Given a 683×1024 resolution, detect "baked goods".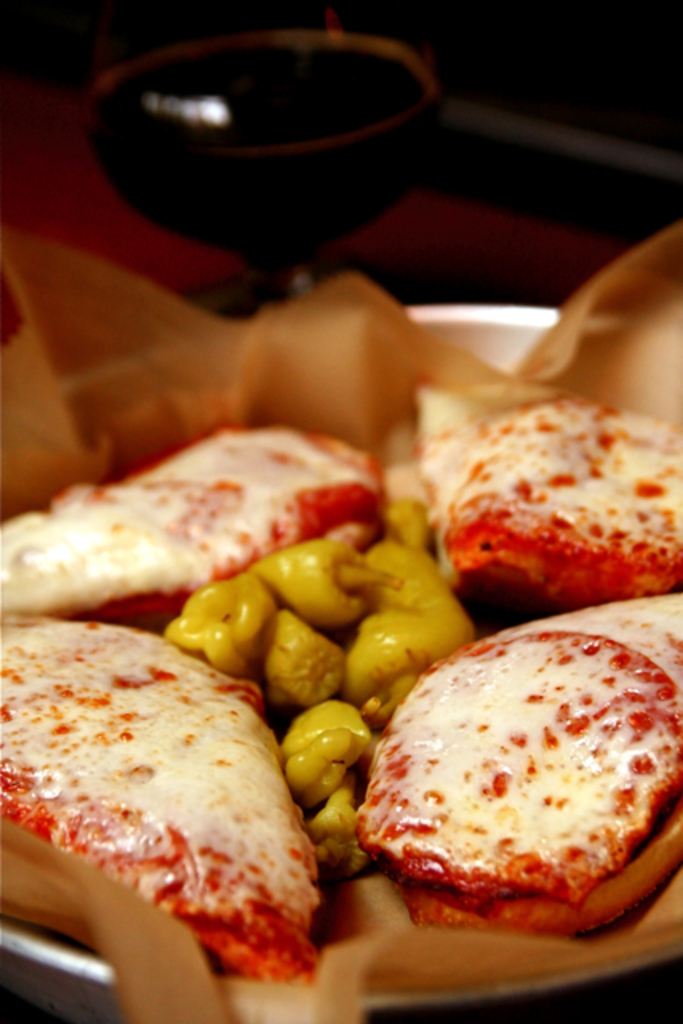
[0,421,389,614].
